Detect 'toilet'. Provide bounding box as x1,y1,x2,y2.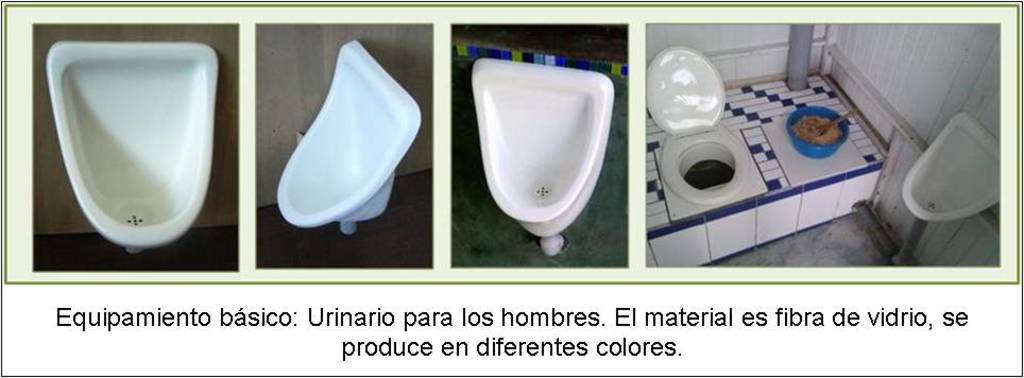
278,32,422,235.
